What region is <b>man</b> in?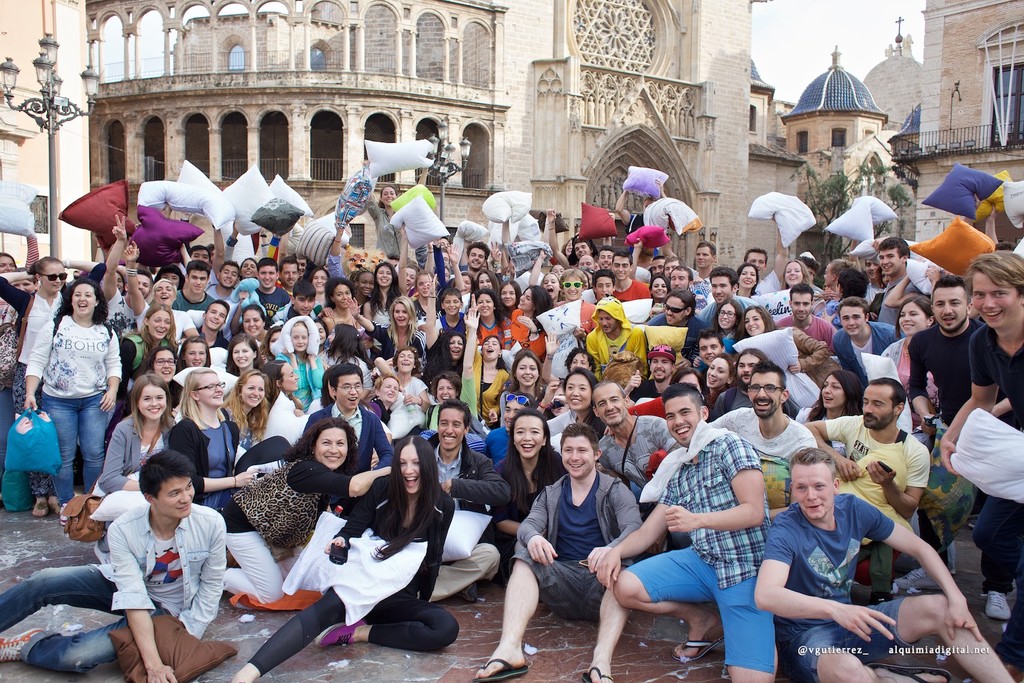
[0,447,229,682].
